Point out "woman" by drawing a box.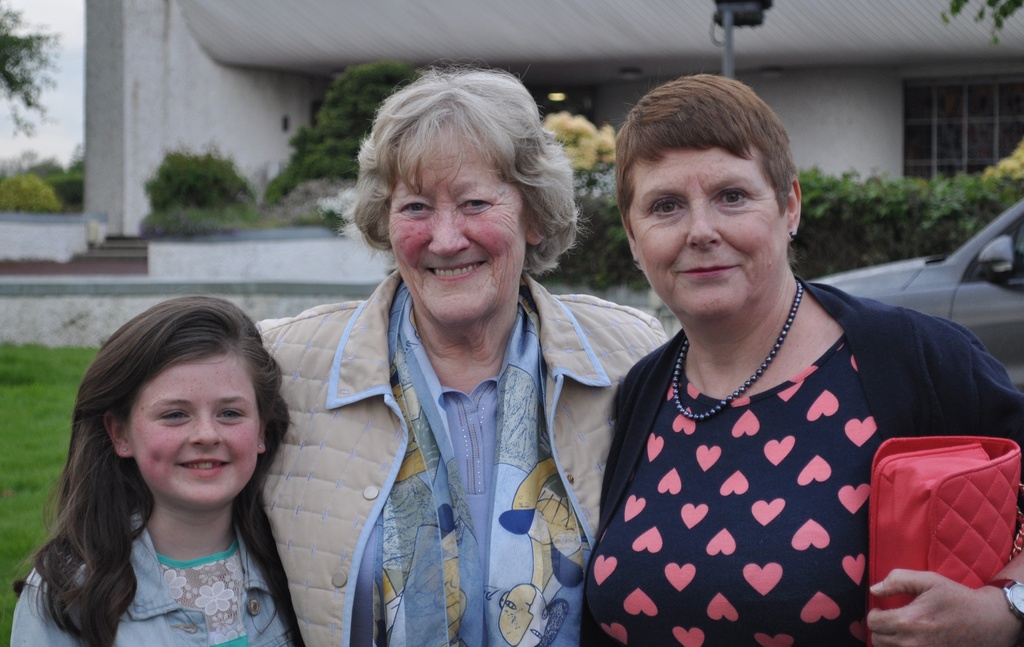
rect(245, 61, 671, 646).
